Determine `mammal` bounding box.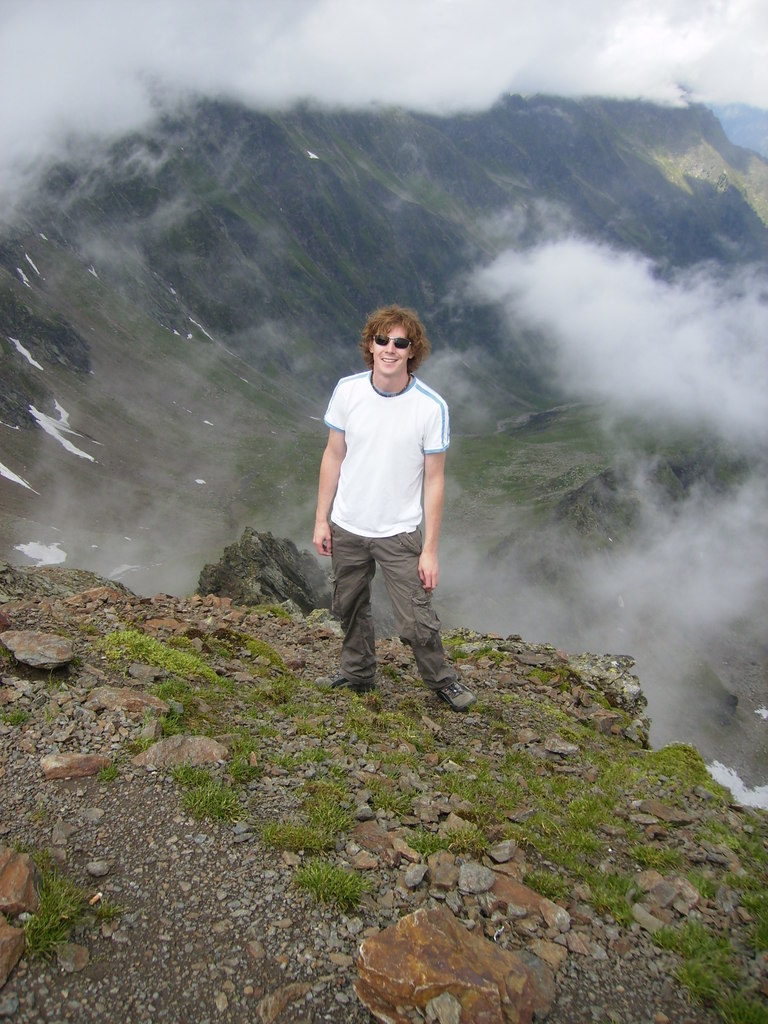
Determined: 305,303,468,709.
